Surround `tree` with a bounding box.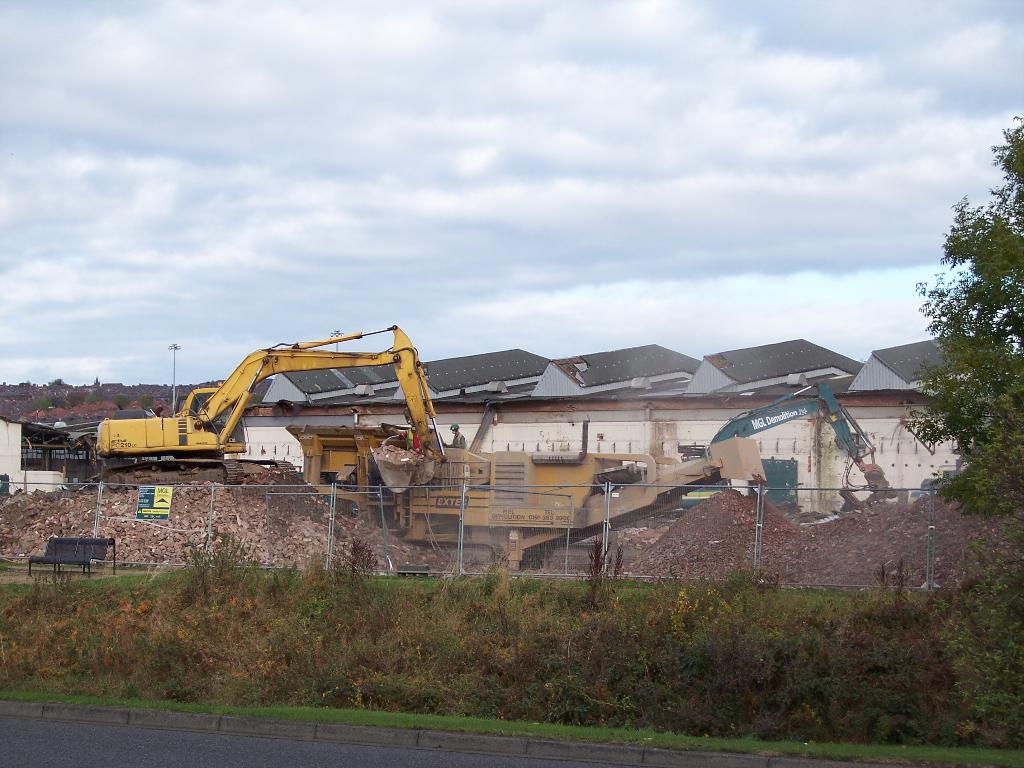
(52, 394, 68, 413).
